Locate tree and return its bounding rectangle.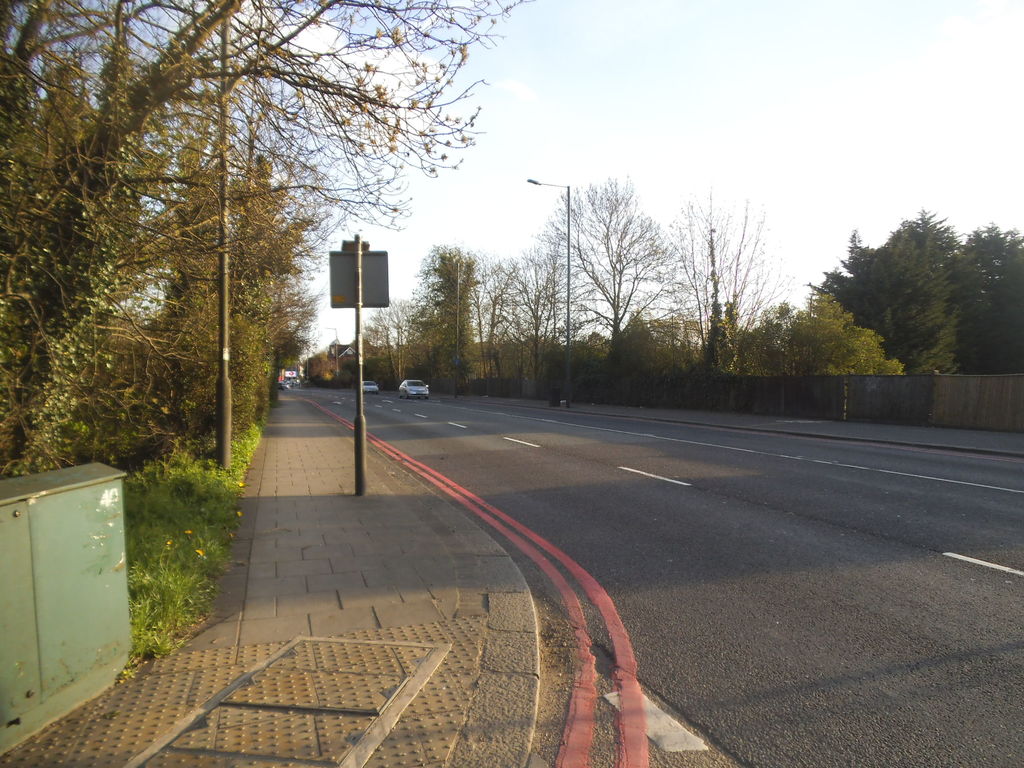
left=803, top=193, right=978, bottom=408.
